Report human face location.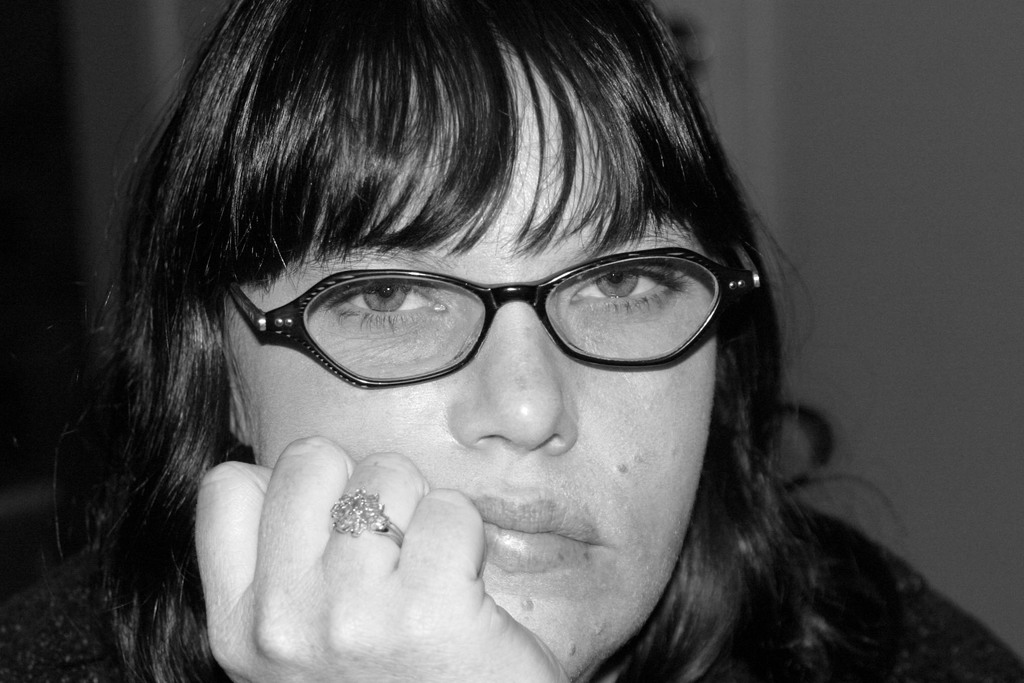
Report: region(223, 45, 762, 677).
